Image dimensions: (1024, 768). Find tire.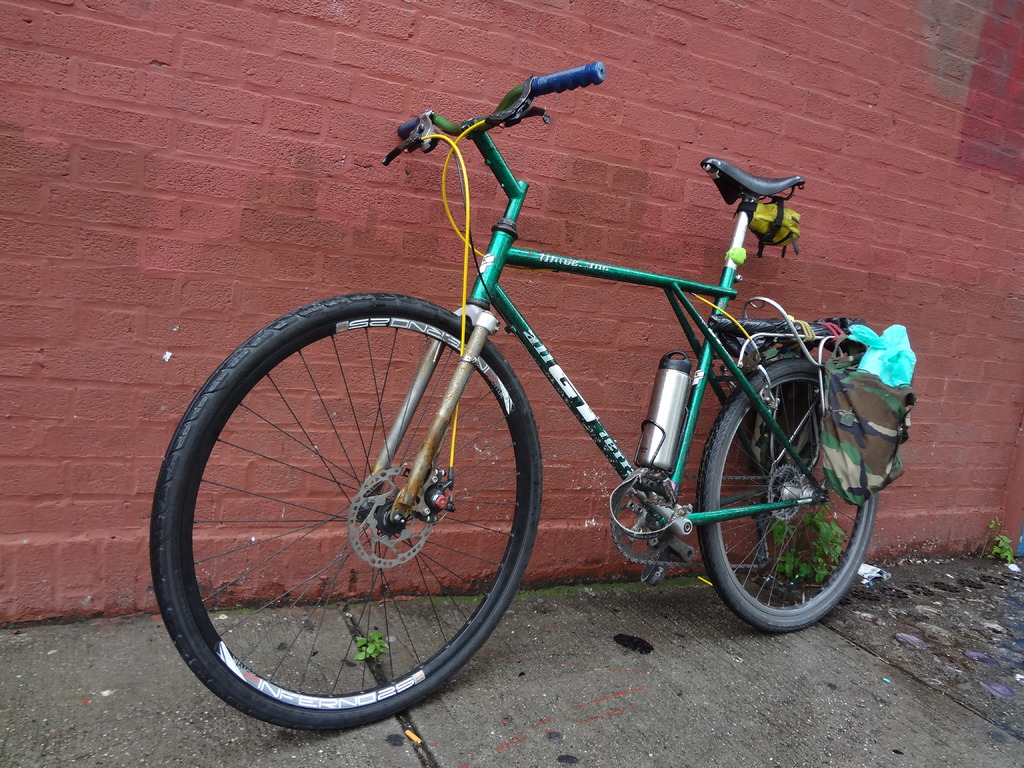
(left=140, top=290, right=546, bottom=736).
